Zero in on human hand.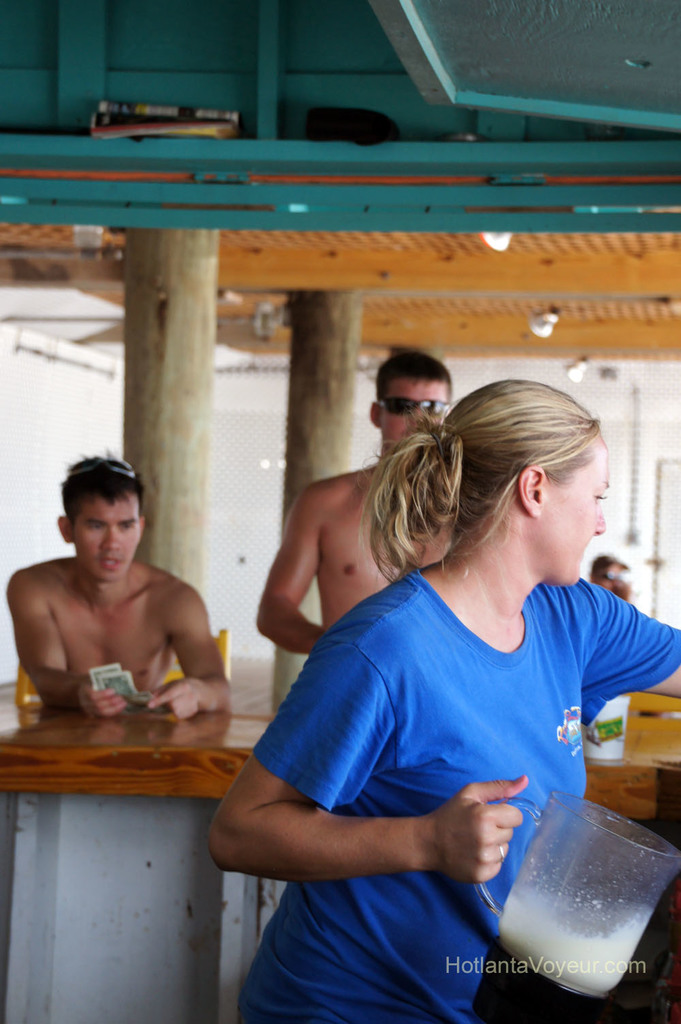
Zeroed in: rect(146, 674, 204, 722).
